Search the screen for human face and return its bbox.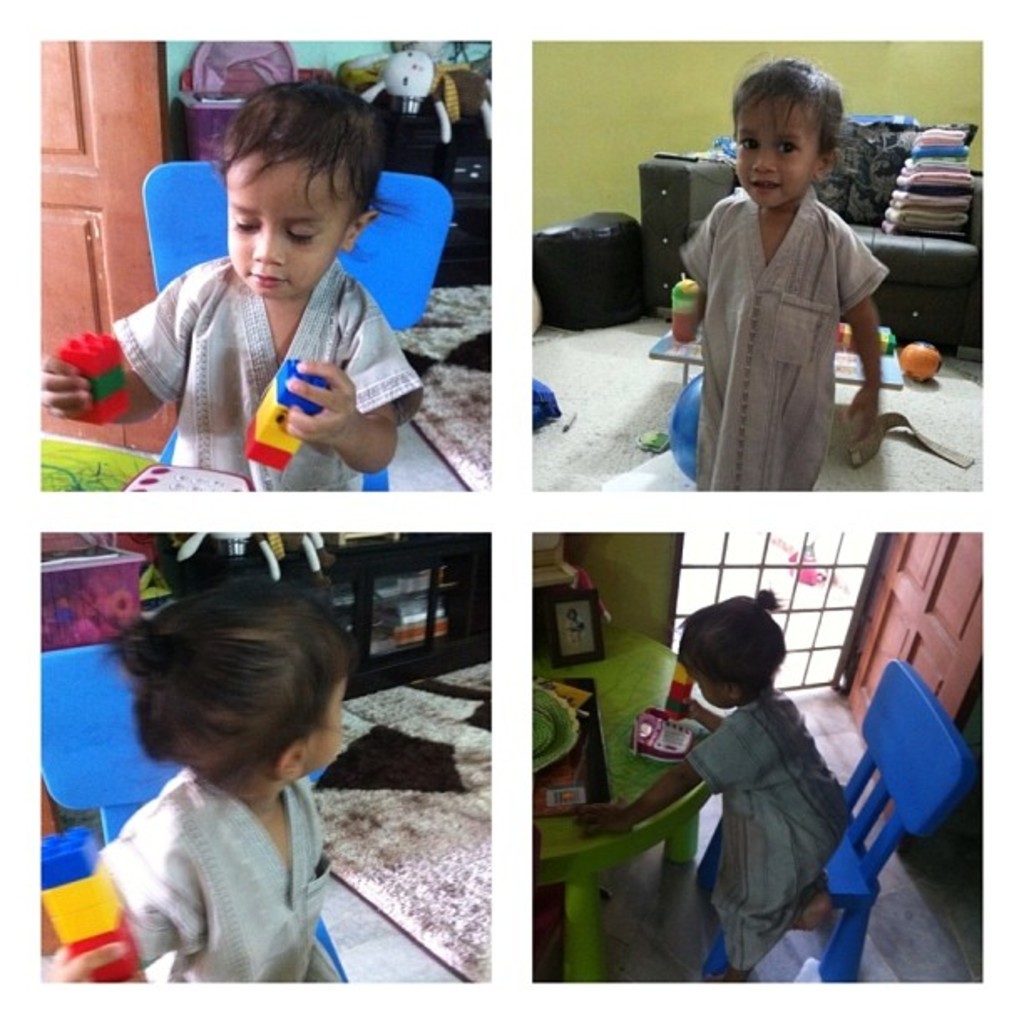
Found: <region>730, 99, 827, 209</region>.
